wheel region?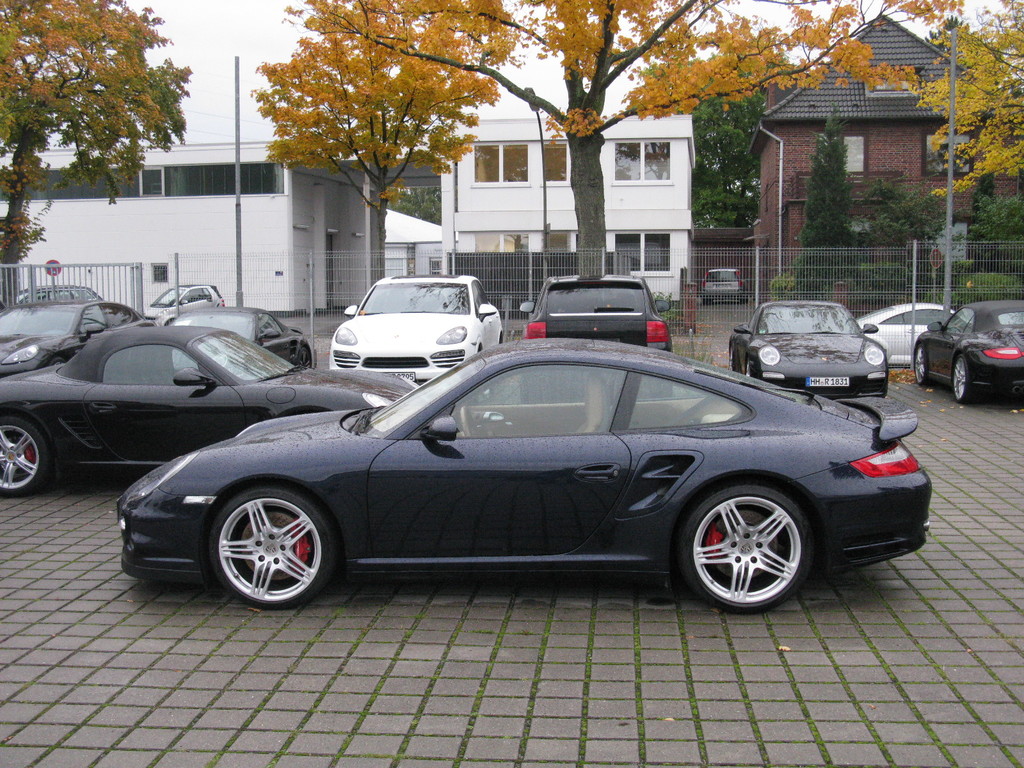
(x1=300, y1=346, x2=313, y2=366)
